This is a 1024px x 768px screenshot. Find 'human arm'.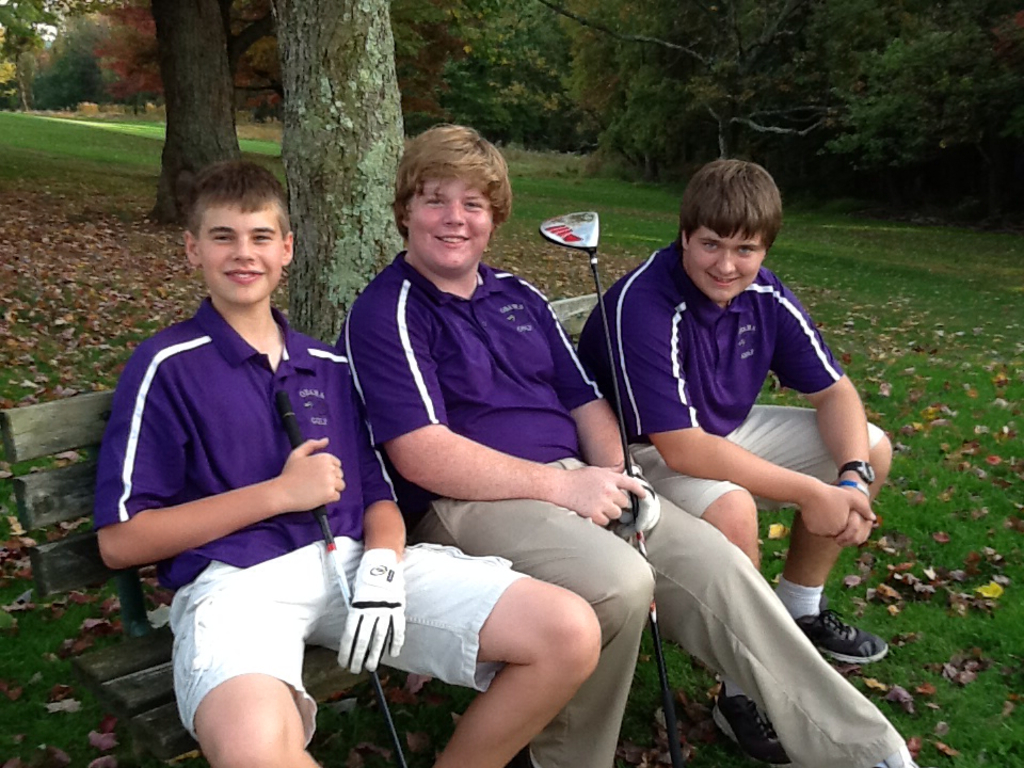
Bounding box: bbox=[340, 387, 414, 675].
